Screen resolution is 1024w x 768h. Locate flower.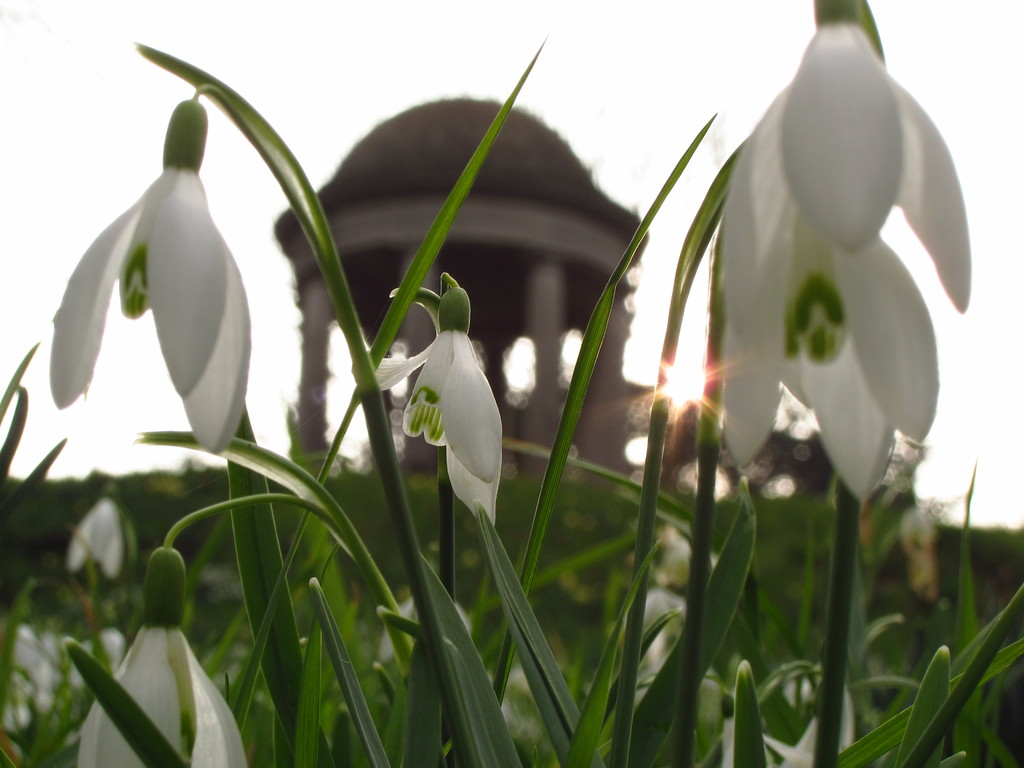
bbox=(643, 14, 970, 496).
